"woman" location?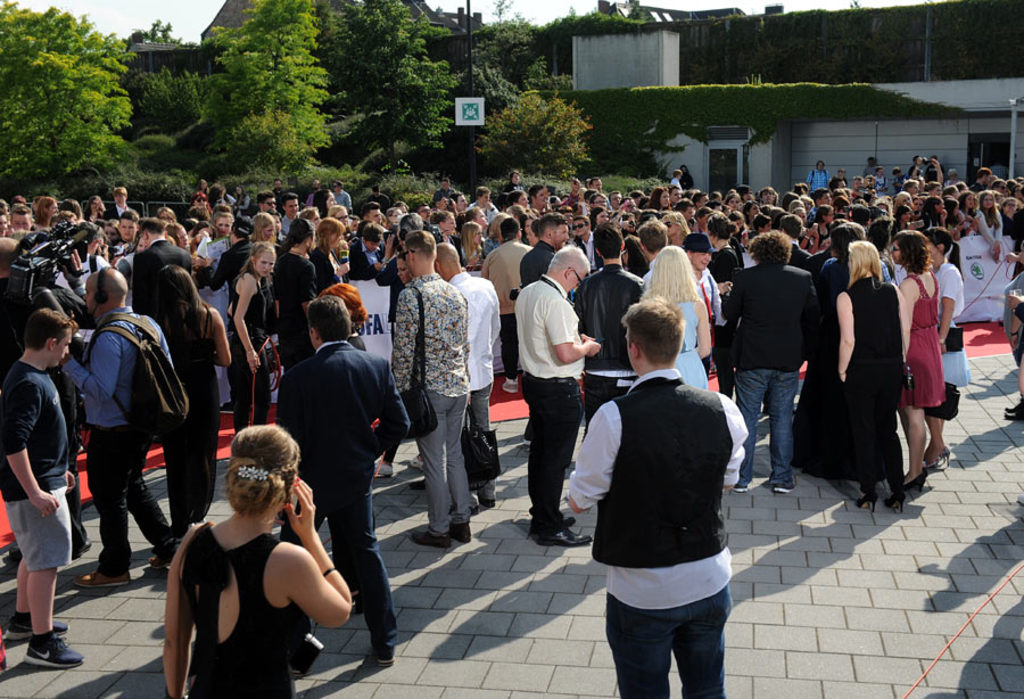
region(506, 173, 523, 191)
